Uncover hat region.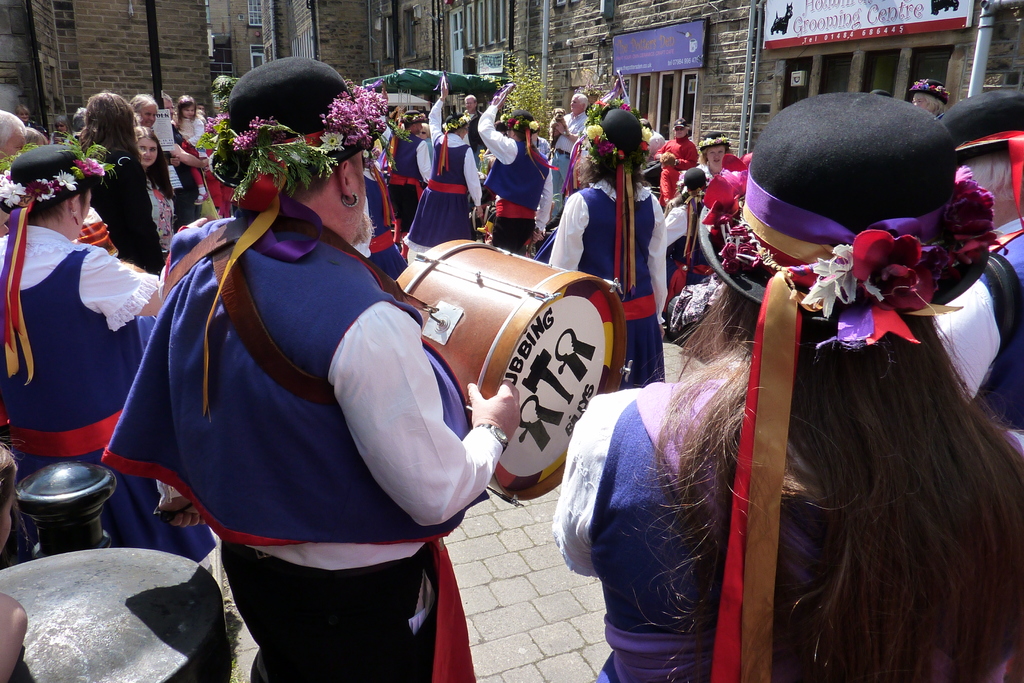
Uncovered: [671, 119, 687, 131].
